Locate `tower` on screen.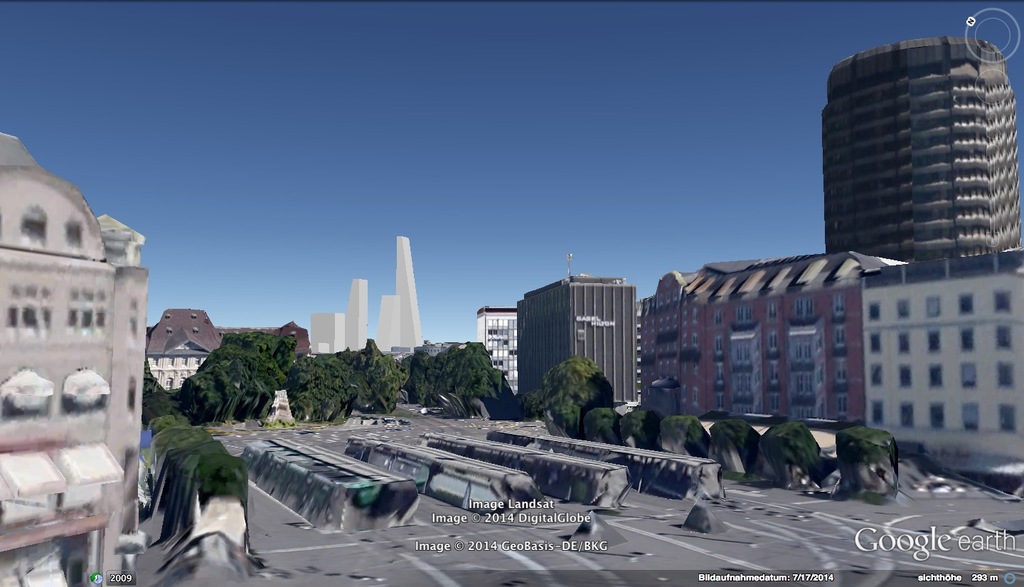
On screen at pyautogui.locateOnScreen(306, 317, 336, 364).
